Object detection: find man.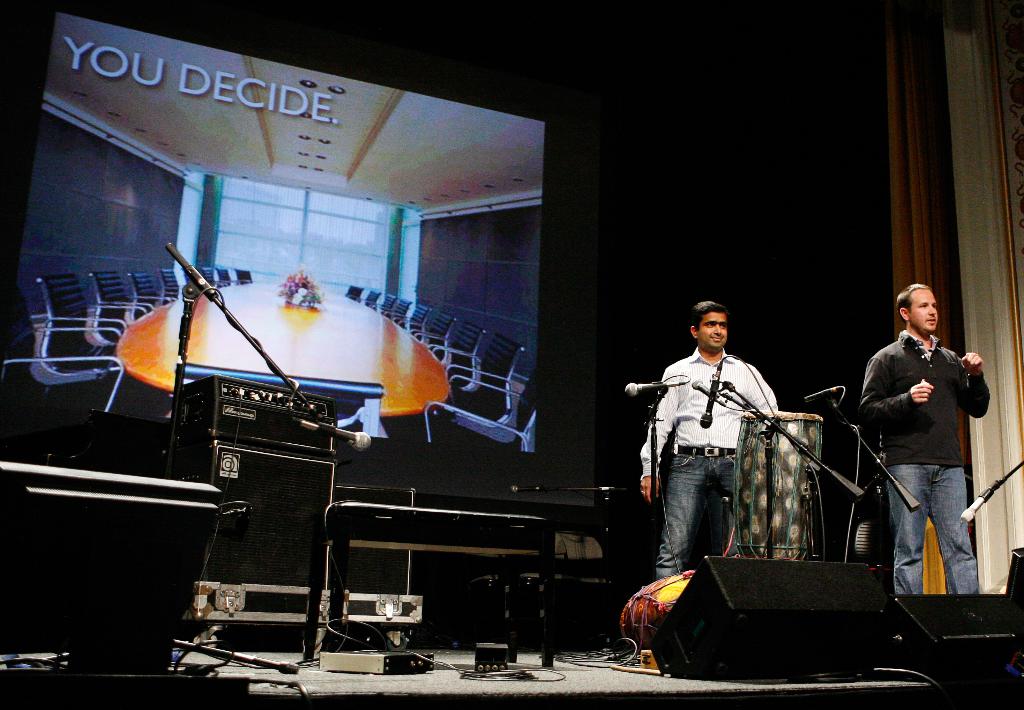
l=860, t=281, r=991, b=597.
